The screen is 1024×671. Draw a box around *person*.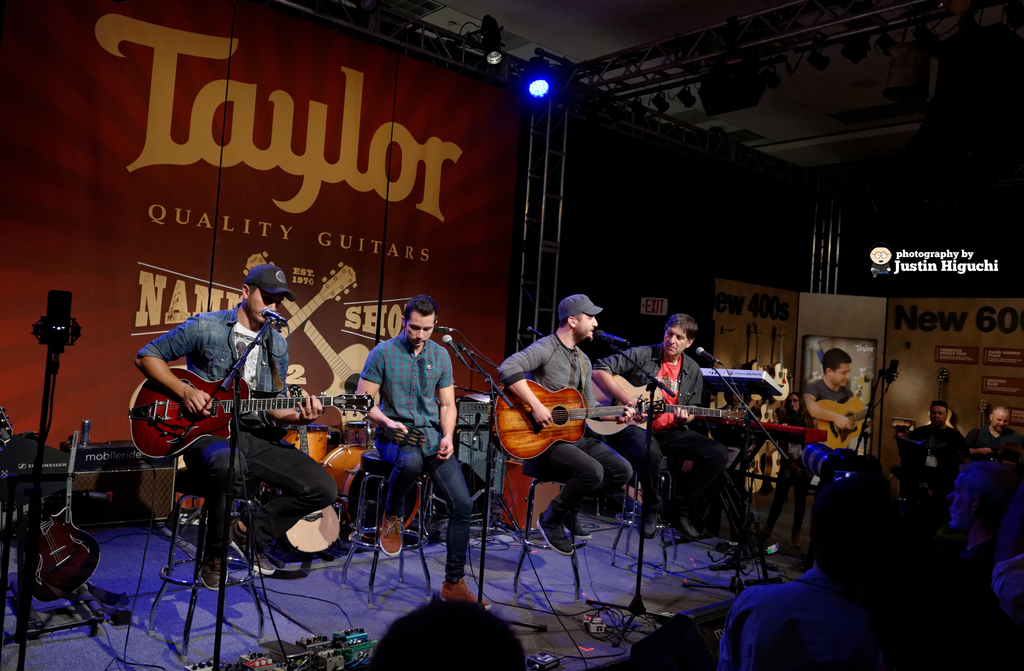
[133,266,347,592].
